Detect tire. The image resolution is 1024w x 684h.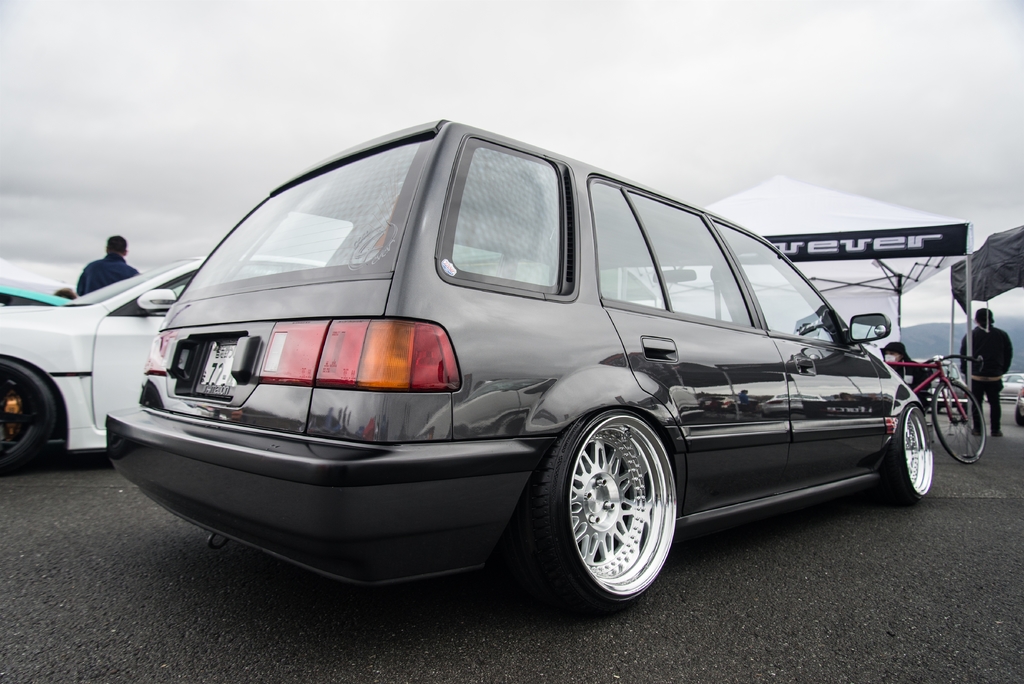
[x1=534, y1=399, x2=691, y2=609].
